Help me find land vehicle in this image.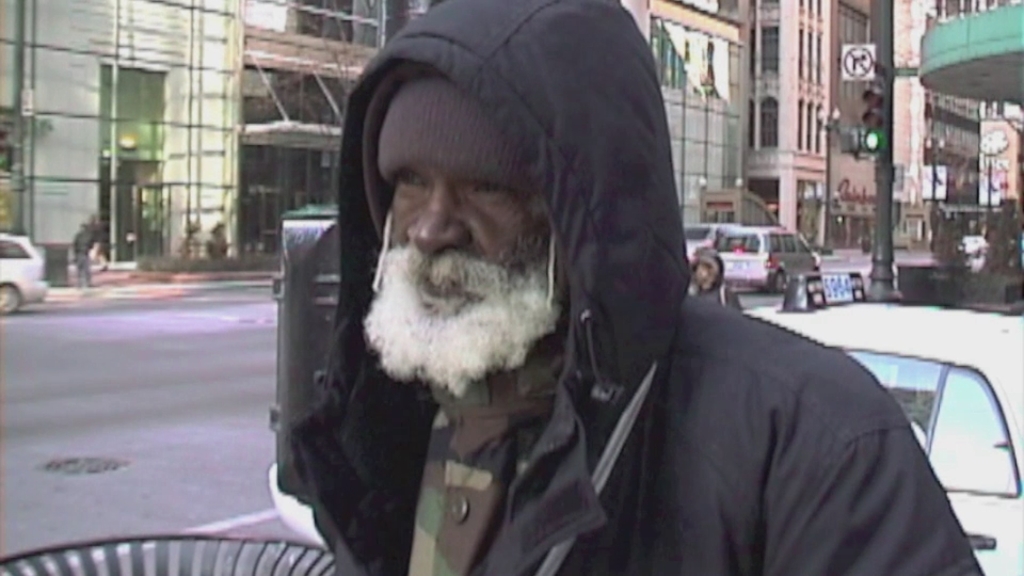
Found it: 738, 268, 1023, 575.
